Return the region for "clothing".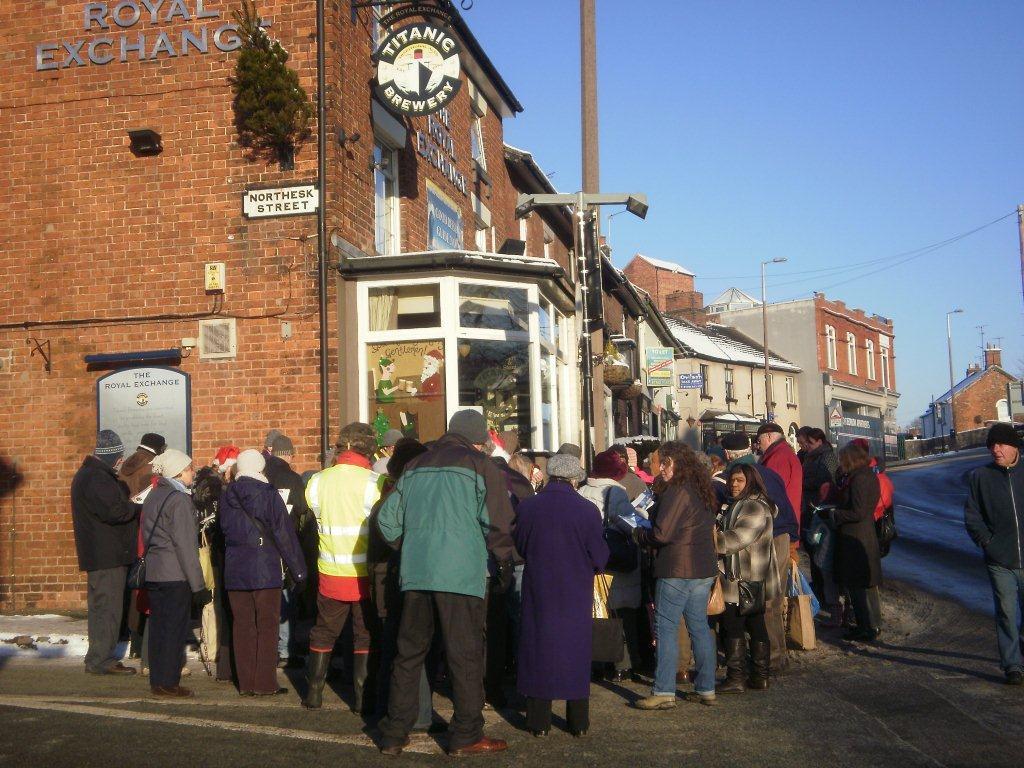
<region>620, 470, 647, 505</region>.
